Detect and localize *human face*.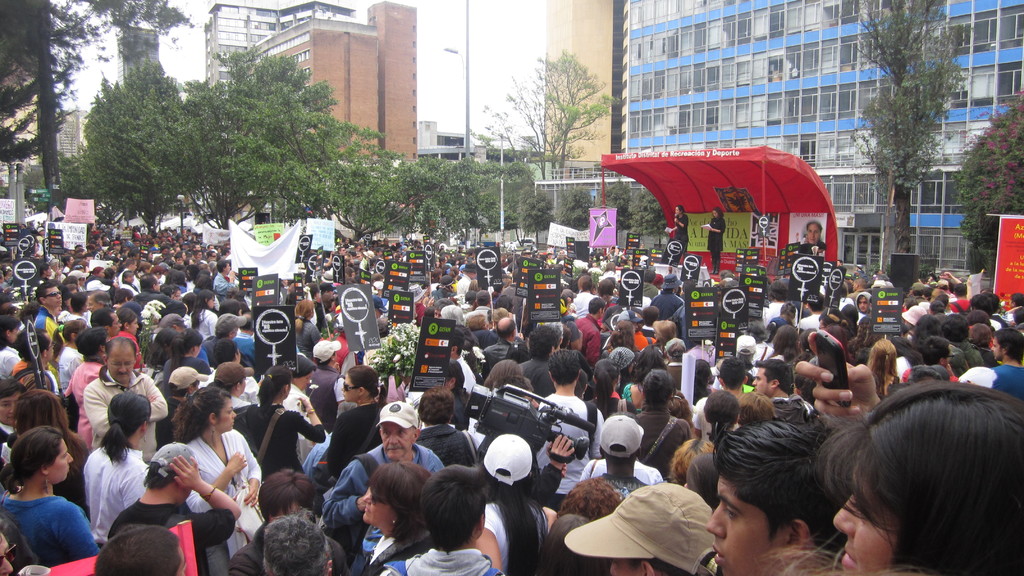
Localized at <bbox>382, 424, 412, 461</bbox>.
